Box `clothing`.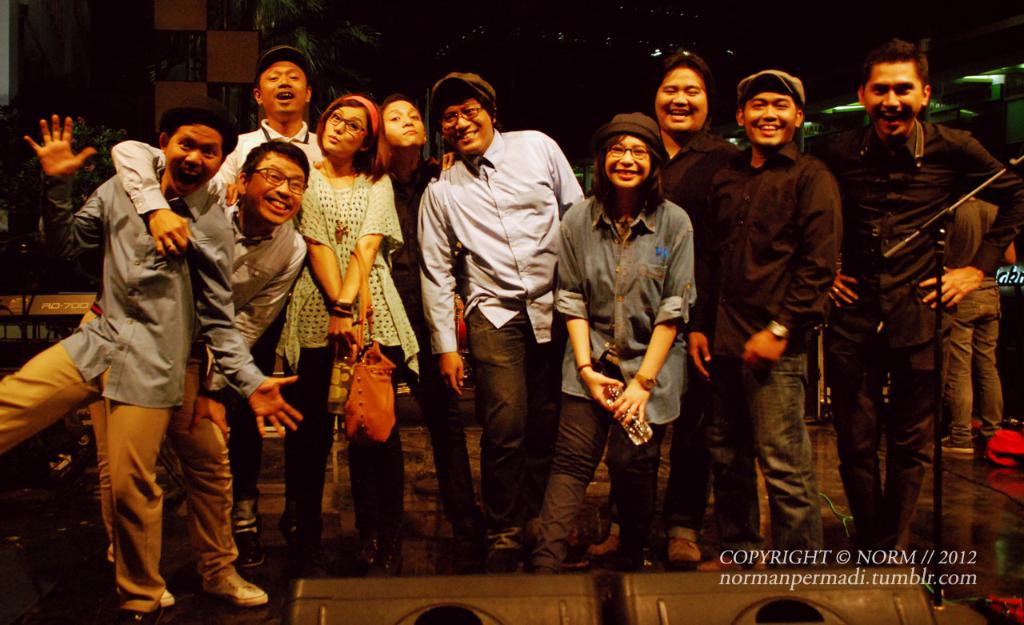
(x1=418, y1=124, x2=585, y2=527).
